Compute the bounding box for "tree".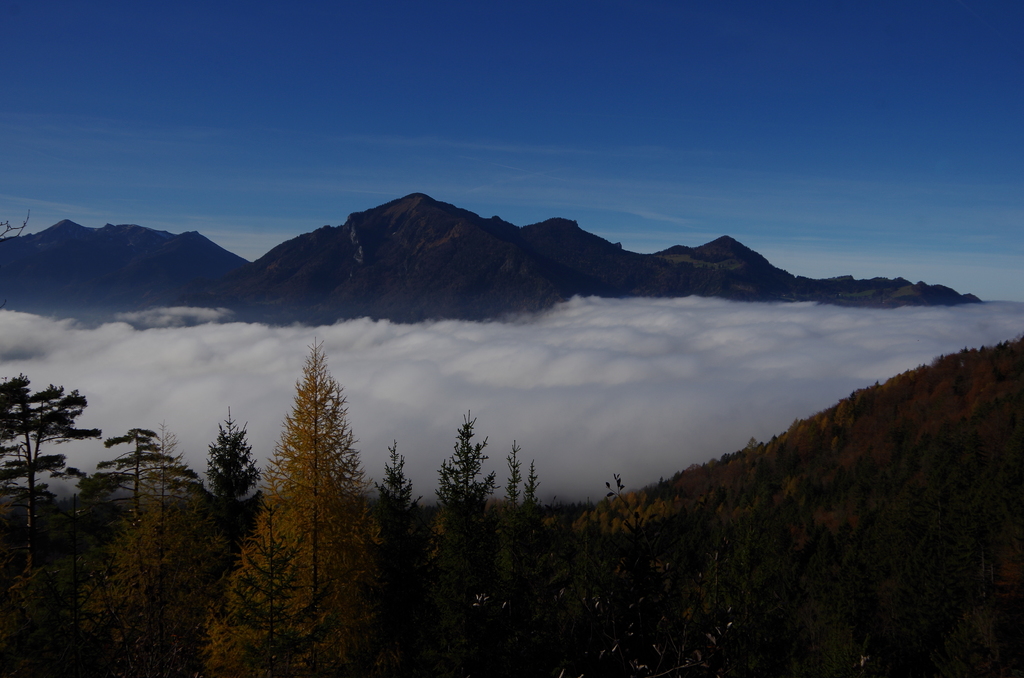
76, 412, 199, 543.
